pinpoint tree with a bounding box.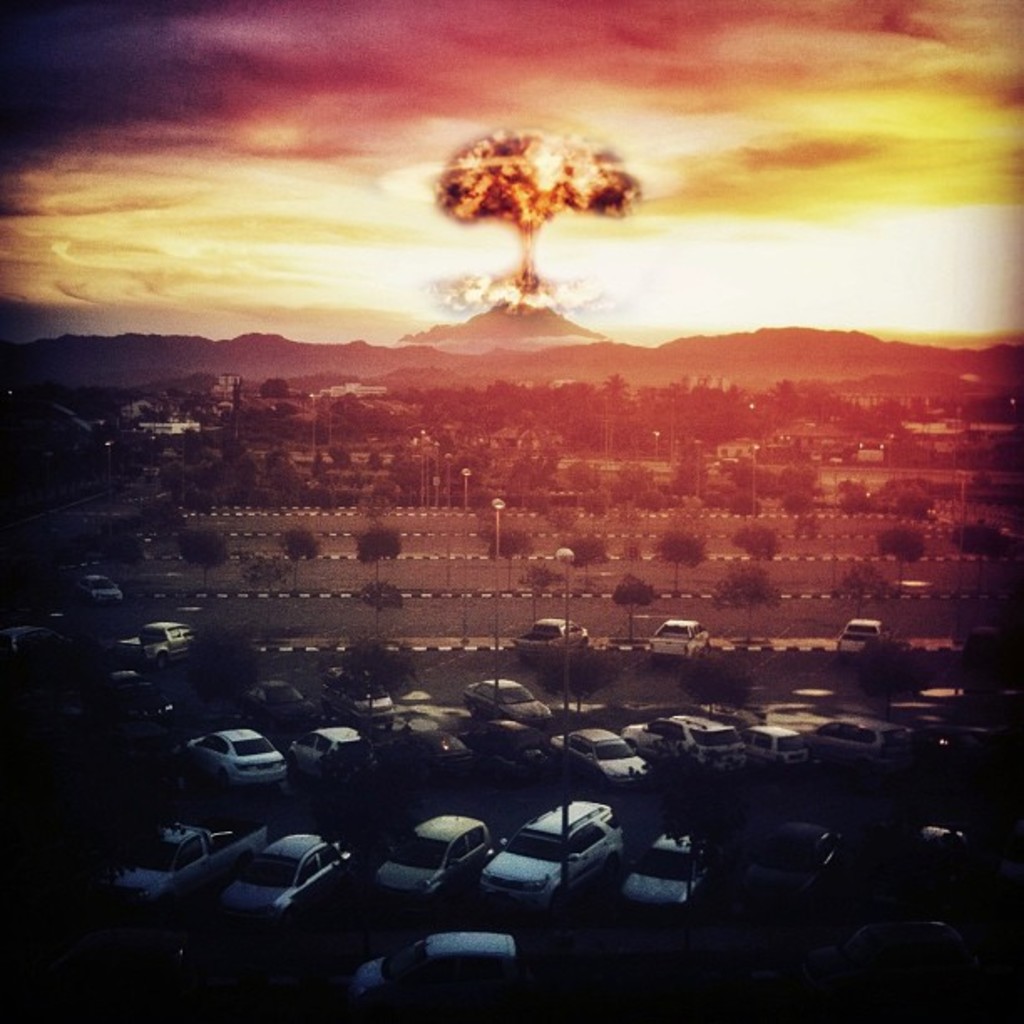
[872, 525, 925, 601].
